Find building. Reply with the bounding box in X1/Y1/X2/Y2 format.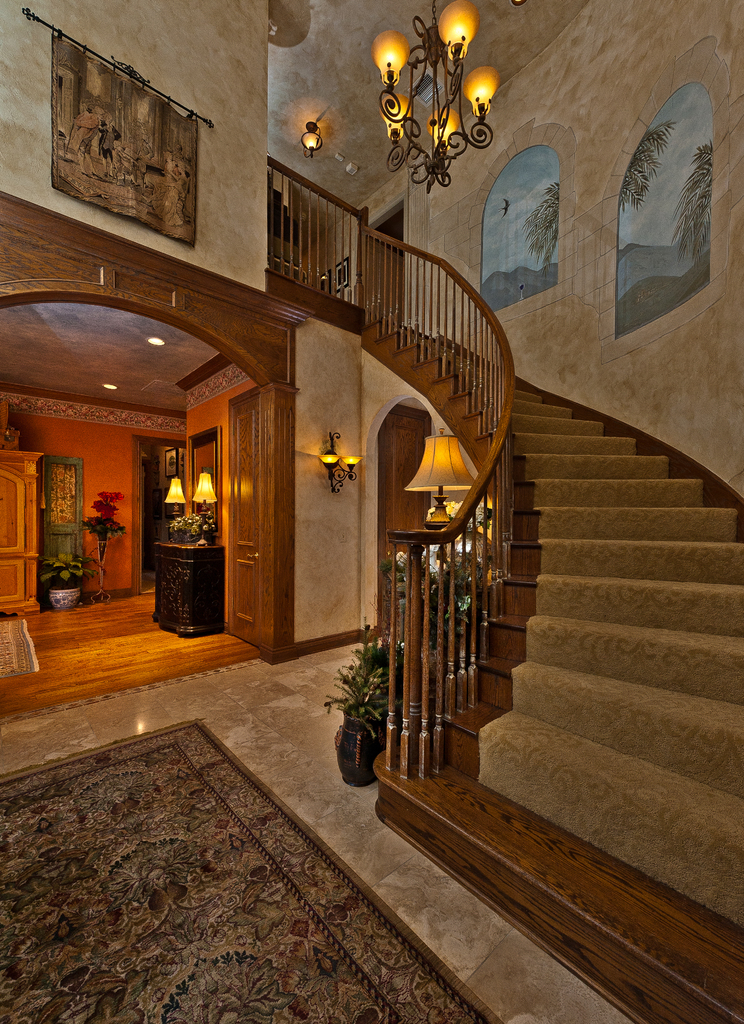
0/0/743/1023.
